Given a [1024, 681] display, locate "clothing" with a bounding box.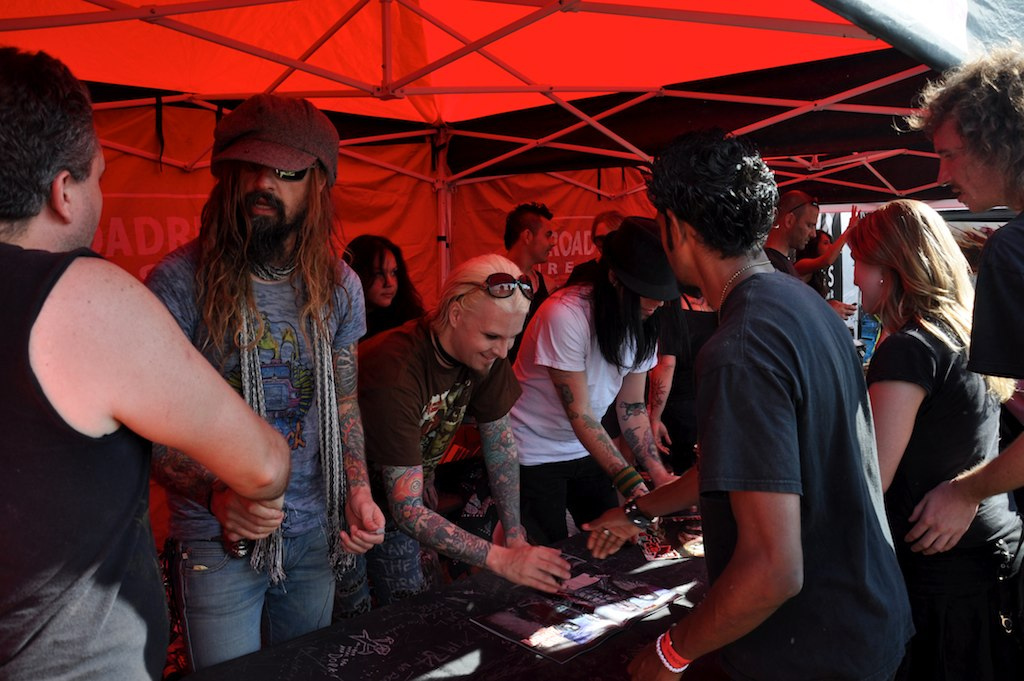
Located: [left=1, top=242, right=162, bottom=680].
